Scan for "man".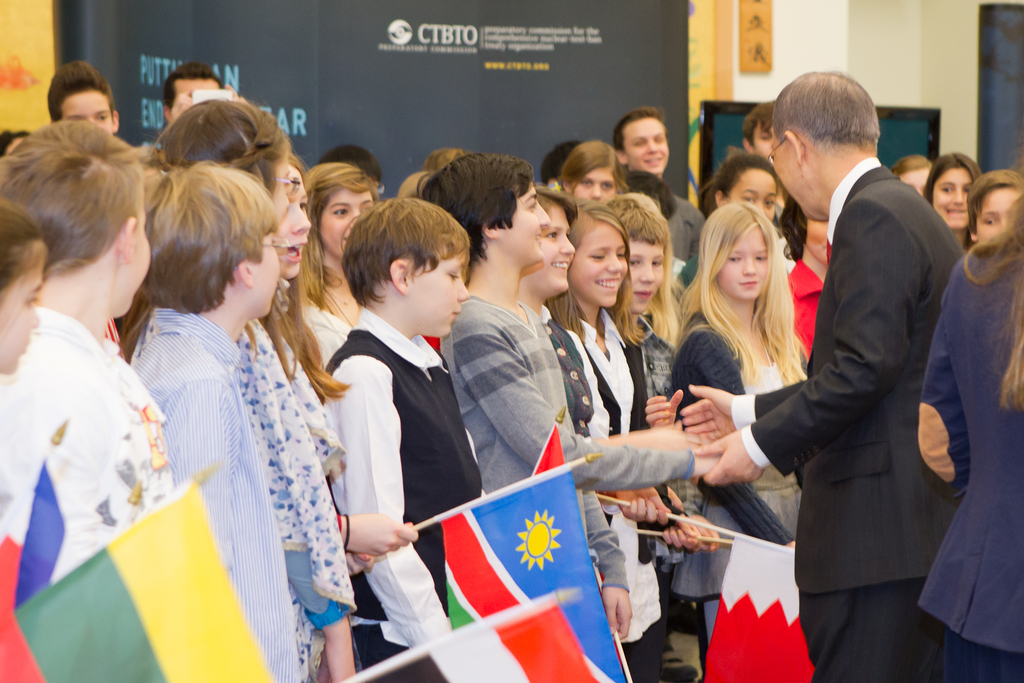
Scan result: BBox(3, 122, 161, 520).
